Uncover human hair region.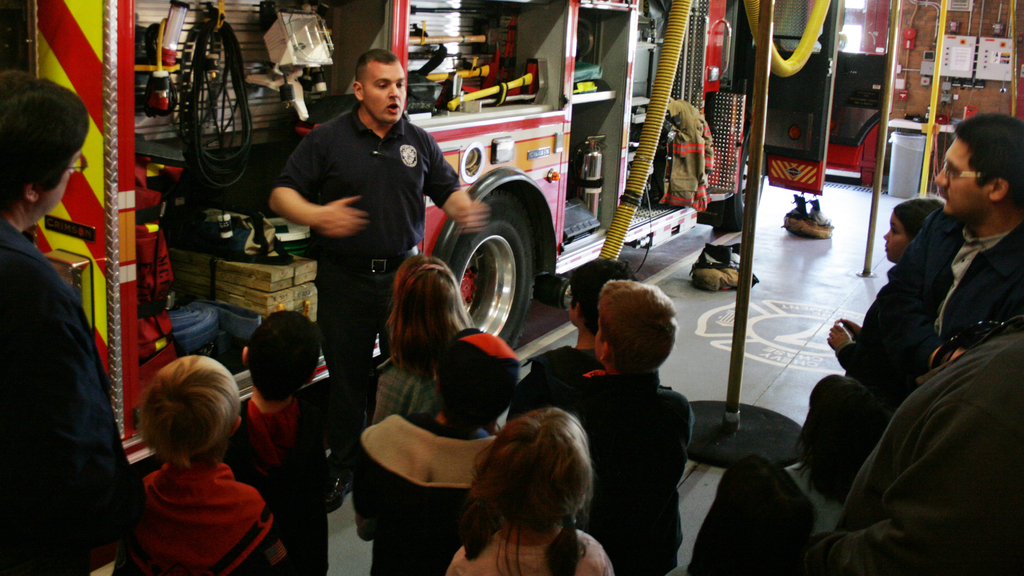
Uncovered: (left=0, top=70, right=90, bottom=220).
